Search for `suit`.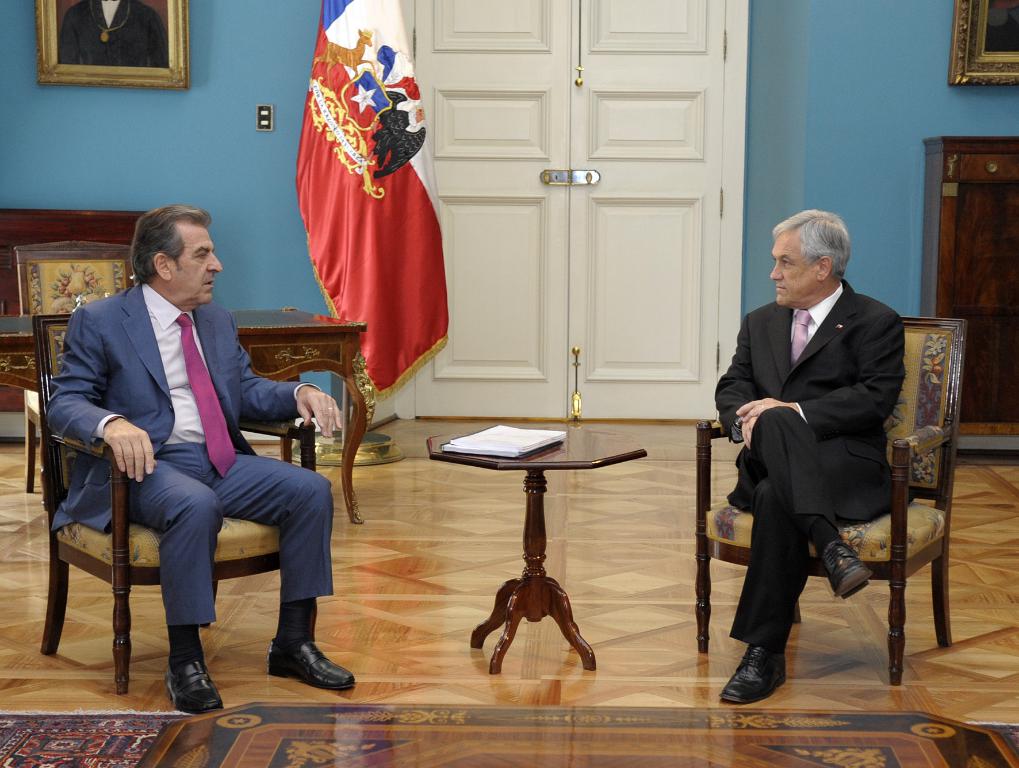
Found at bbox=[713, 225, 916, 685].
